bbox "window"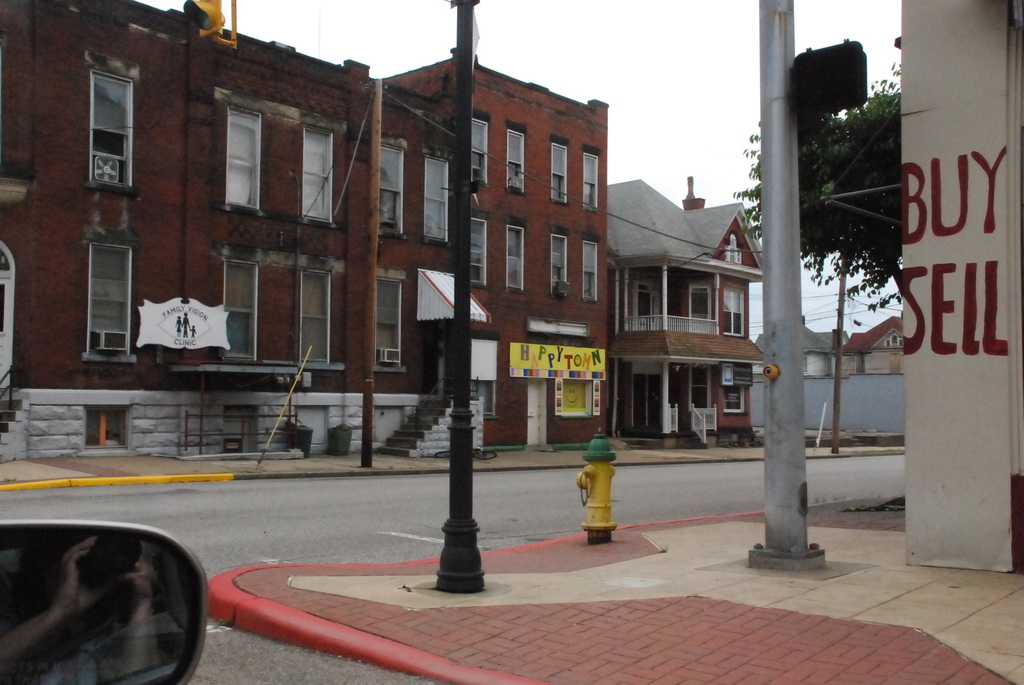
Rect(728, 287, 748, 340)
